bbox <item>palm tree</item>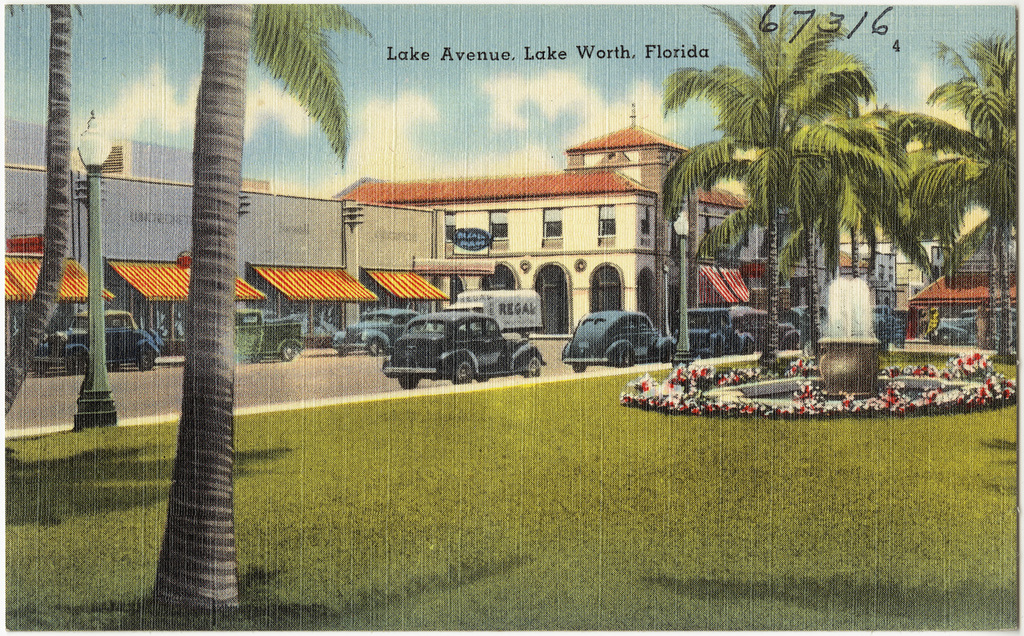
bbox=(180, 0, 339, 118)
